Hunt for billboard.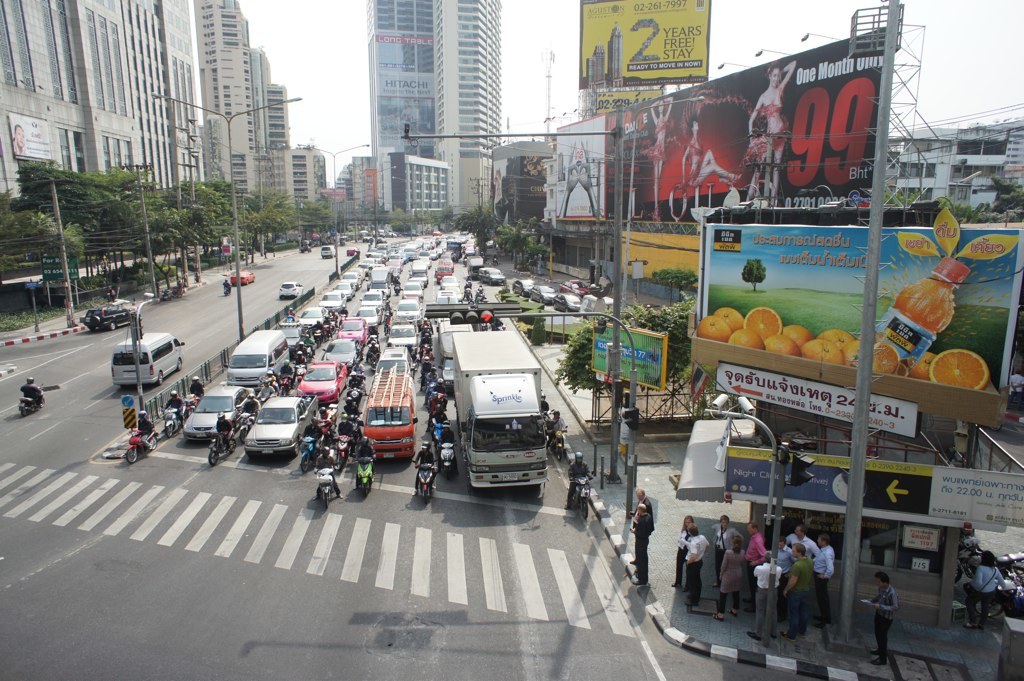
Hunted down at select_region(603, 28, 880, 210).
